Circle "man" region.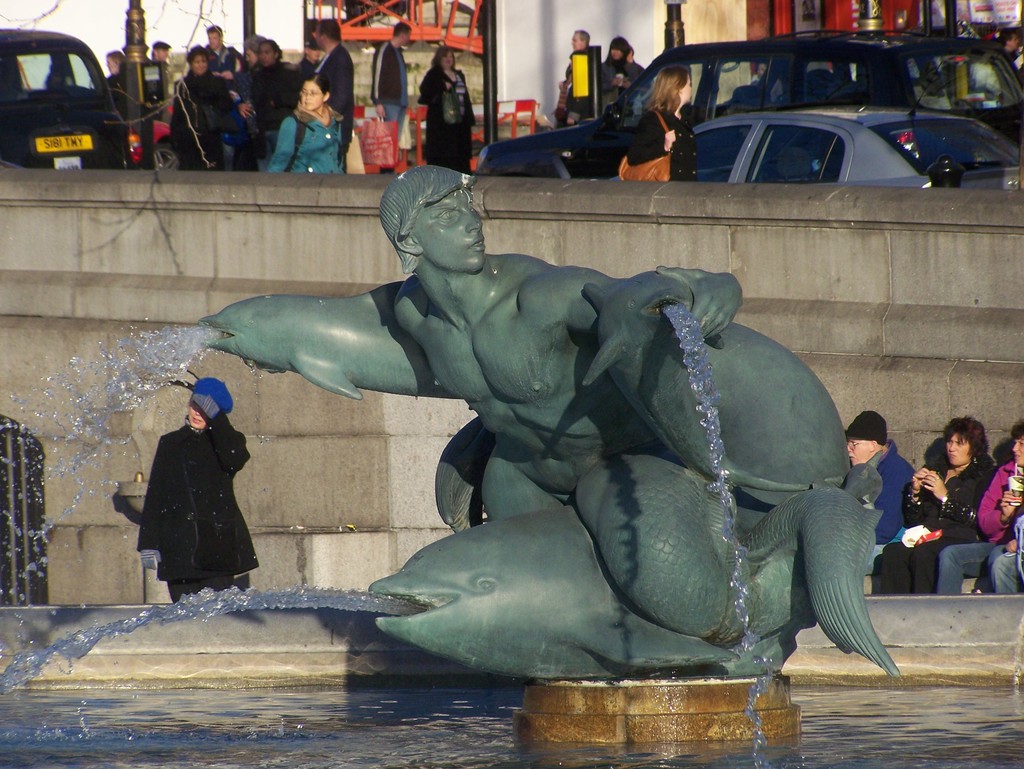
Region: x1=202, y1=17, x2=249, y2=79.
